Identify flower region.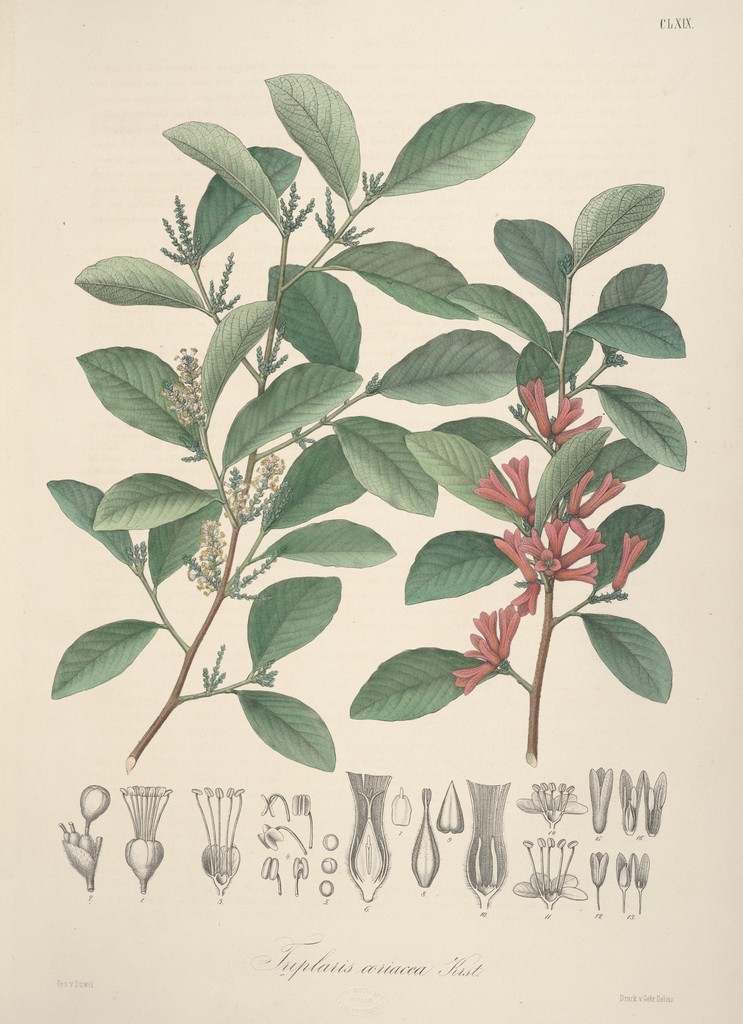
Region: <box>77,784,110,819</box>.
